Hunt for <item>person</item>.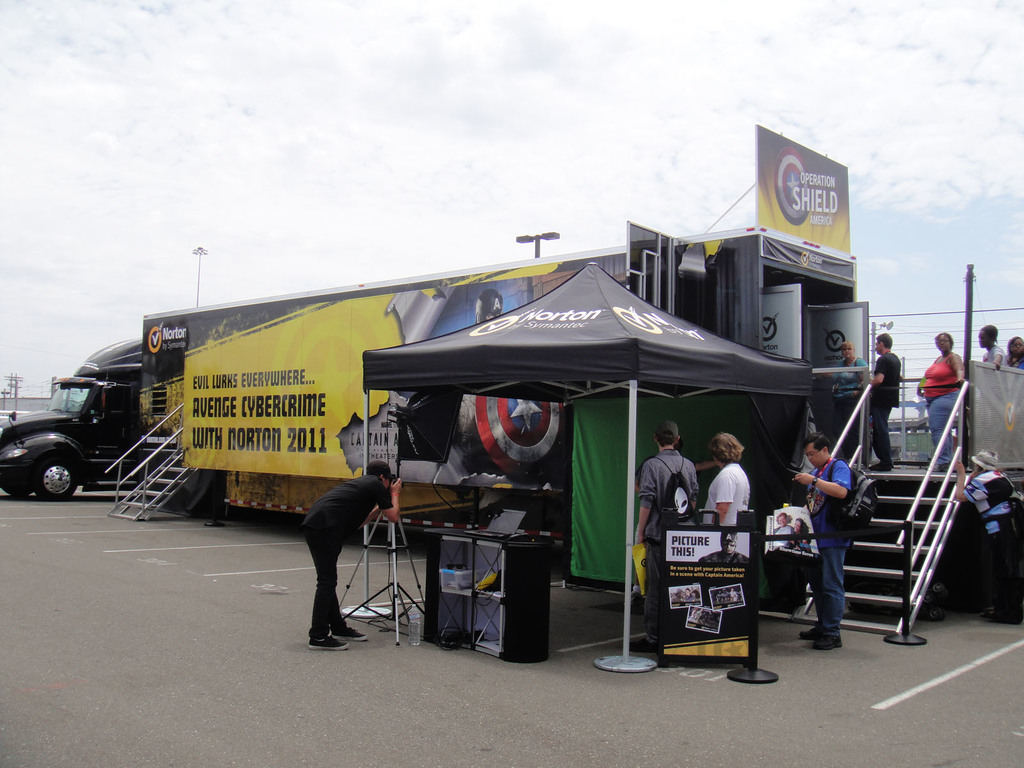
Hunted down at bbox=[300, 457, 401, 651].
